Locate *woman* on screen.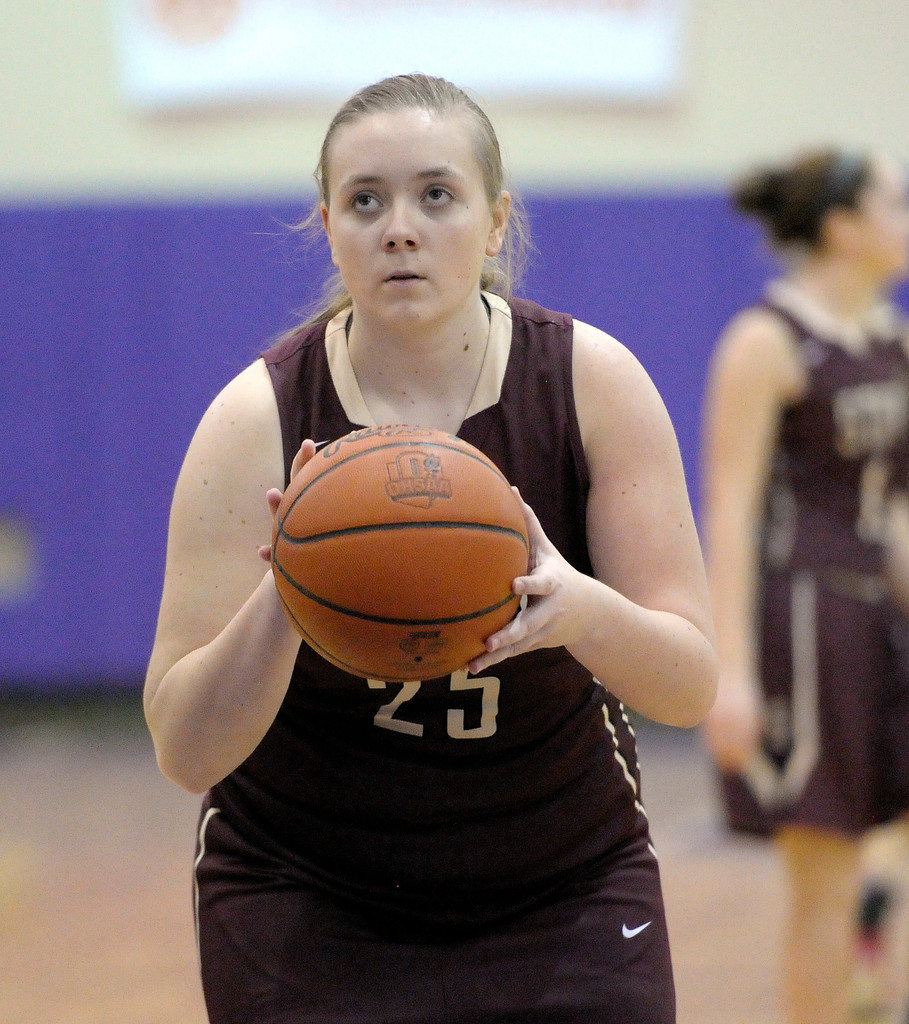
On screen at <bbox>143, 74, 730, 1023</bbox>.
